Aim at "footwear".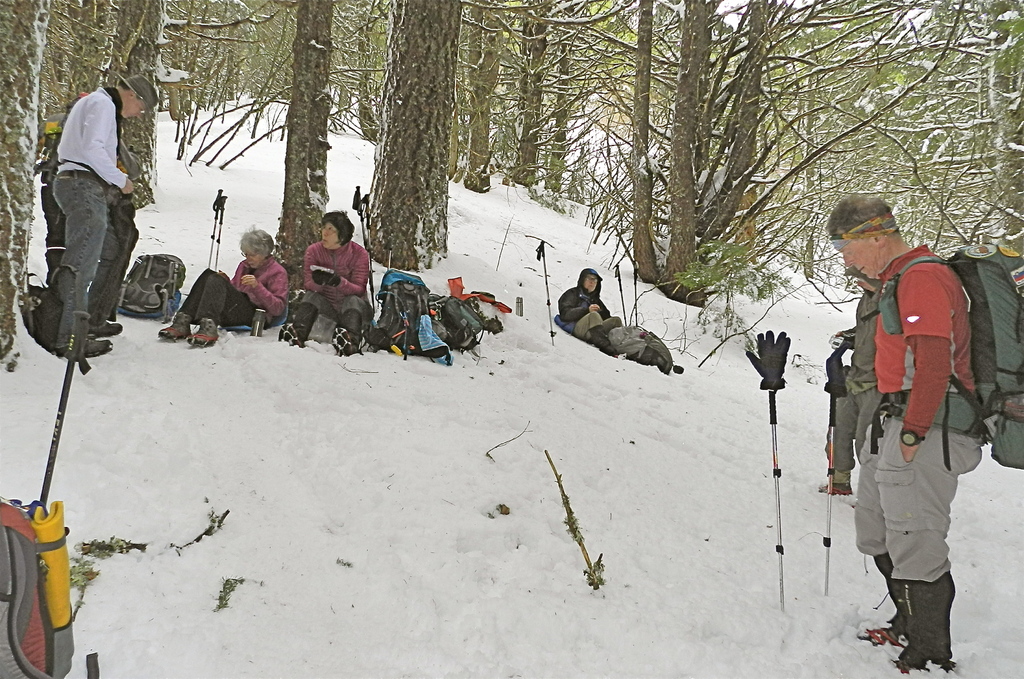
Aimed at region(824, 477, 852, 497).
